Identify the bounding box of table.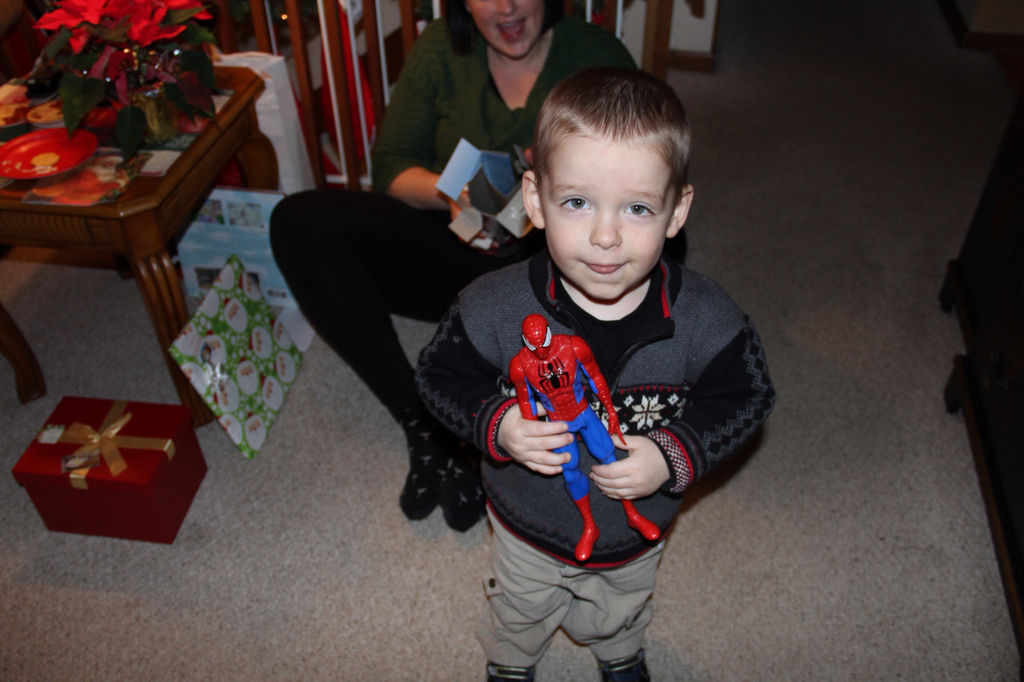
[0,56,243,477].
